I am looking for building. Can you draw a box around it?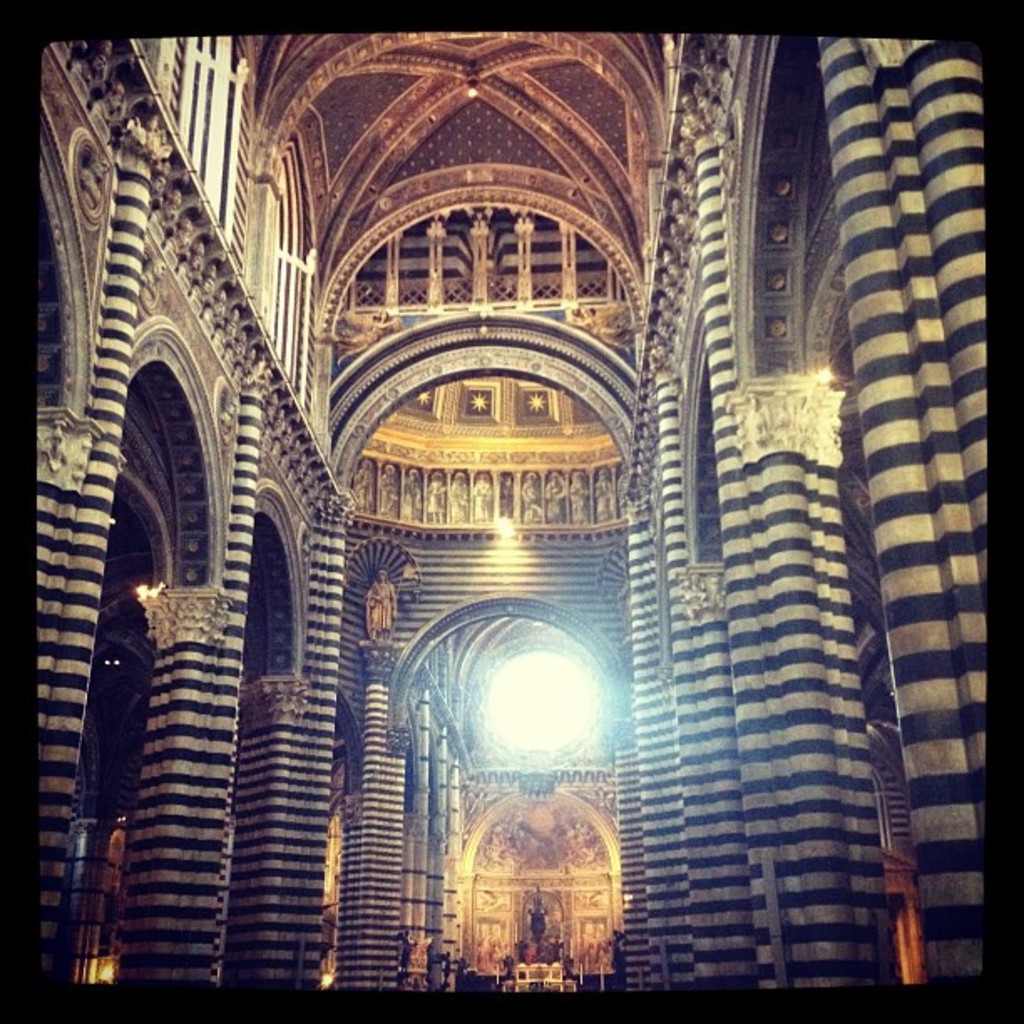
Sure, the bounding box is bbox=(35, 28, 989, 991).
